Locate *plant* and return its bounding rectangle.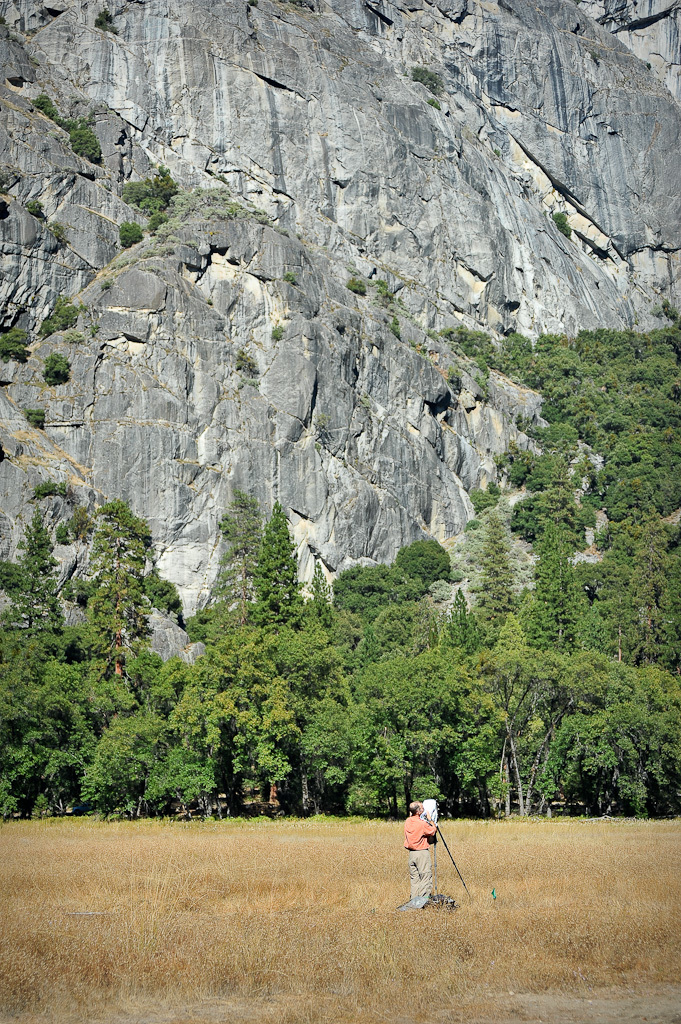
box=[63, 329, 88, 343].
